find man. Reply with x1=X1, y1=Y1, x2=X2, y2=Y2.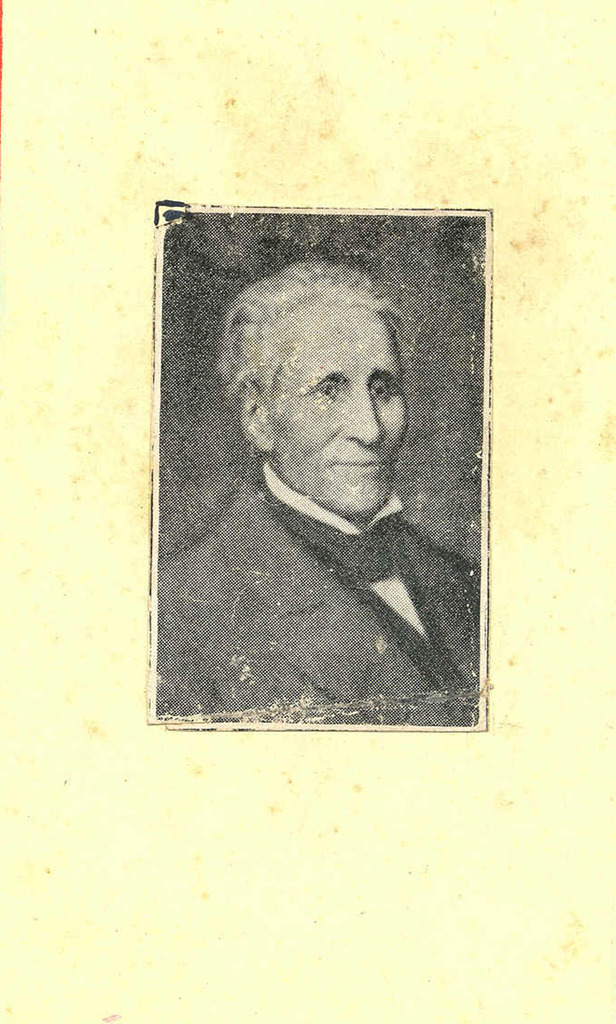
x1=170, y1=257, x2=483, y2=711.
